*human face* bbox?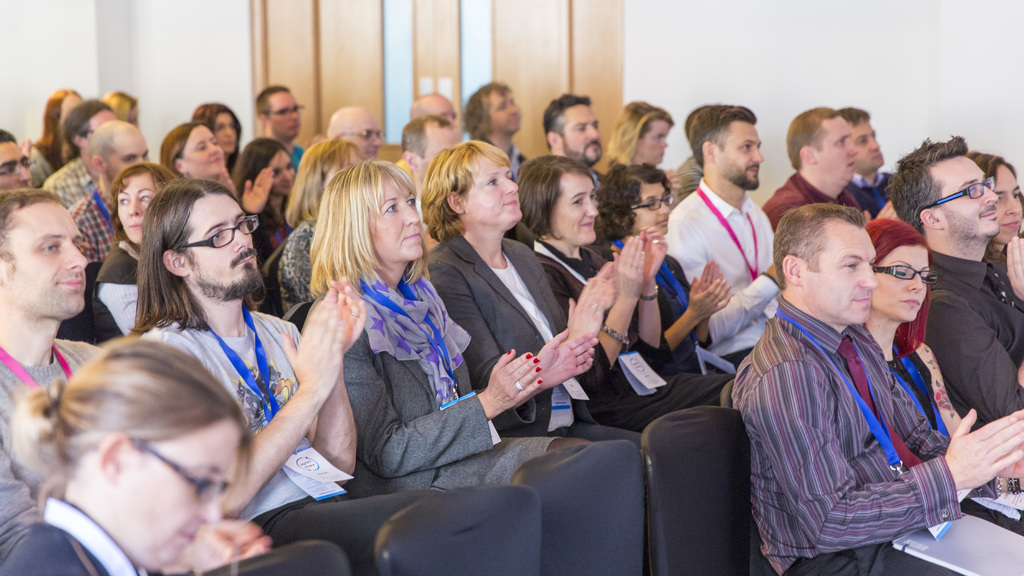
BBox(633, 119, 672, 167)
